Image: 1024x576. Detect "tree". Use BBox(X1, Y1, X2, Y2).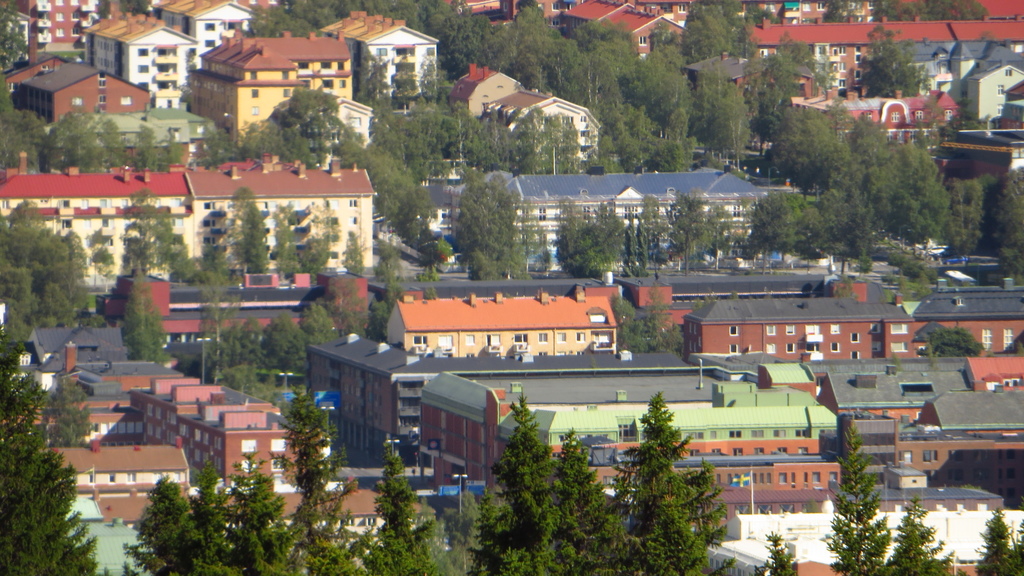
BBox(920, 323, 992, 361).
